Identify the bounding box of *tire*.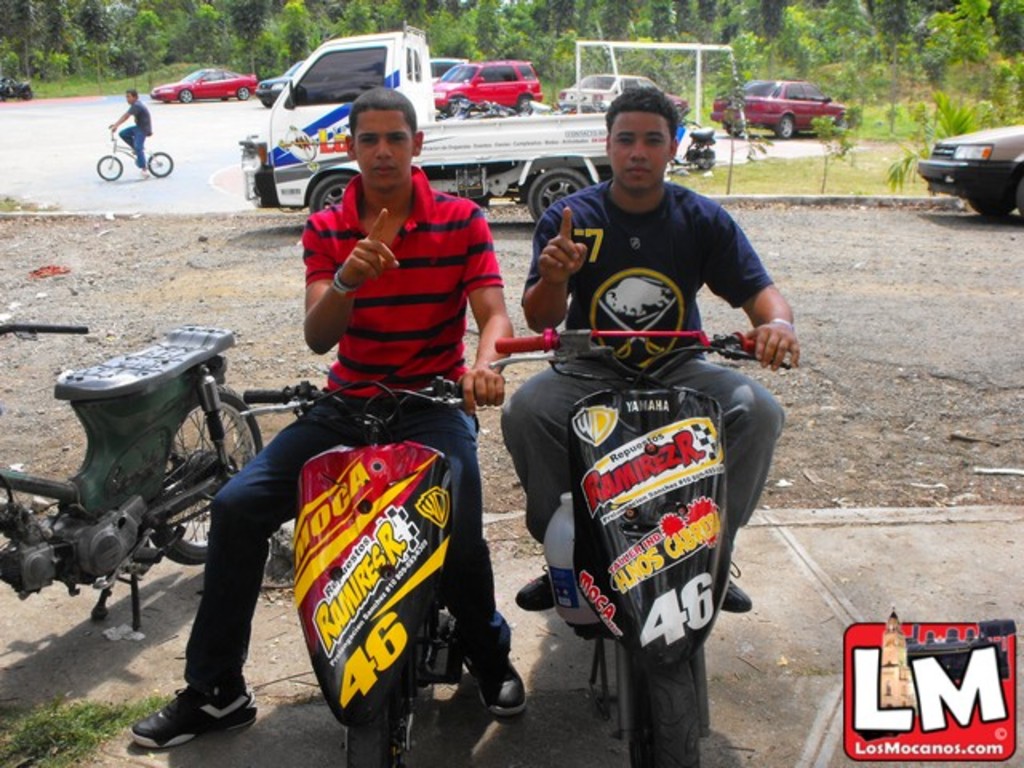
box=[725, 120, 746, 138].
